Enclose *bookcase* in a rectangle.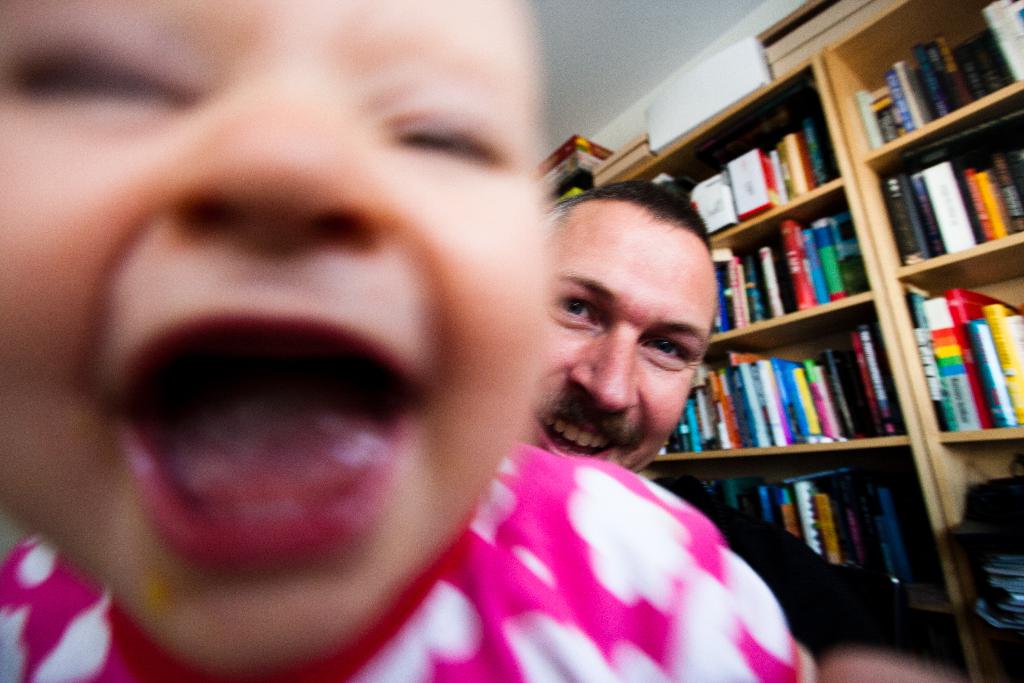
[528,0,1023,682].
